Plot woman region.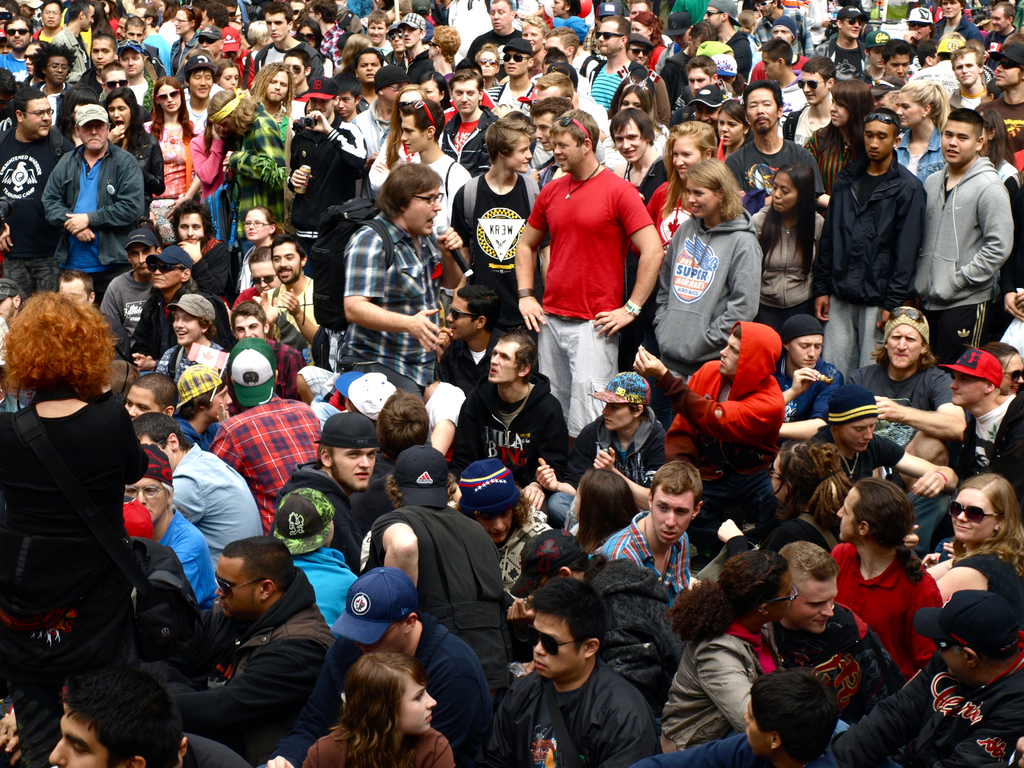
Plotted at x1=803, y1=79, x2=876, y2=190.
